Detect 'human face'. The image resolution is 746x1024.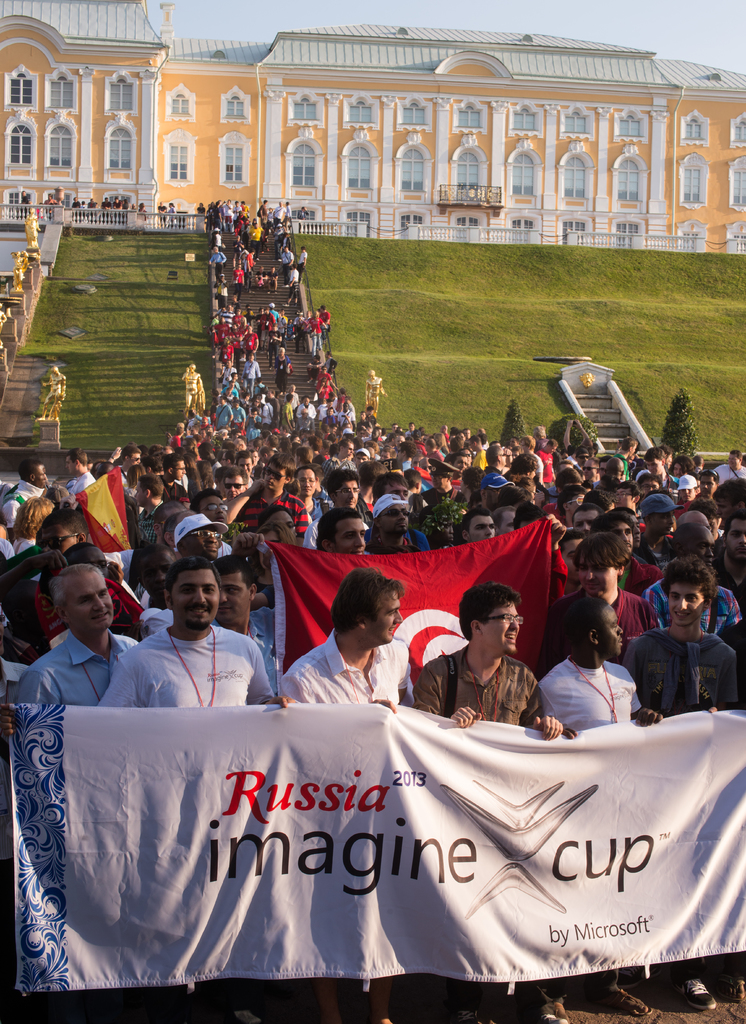
x1=67 y1=576 x2=110 y2=627.
